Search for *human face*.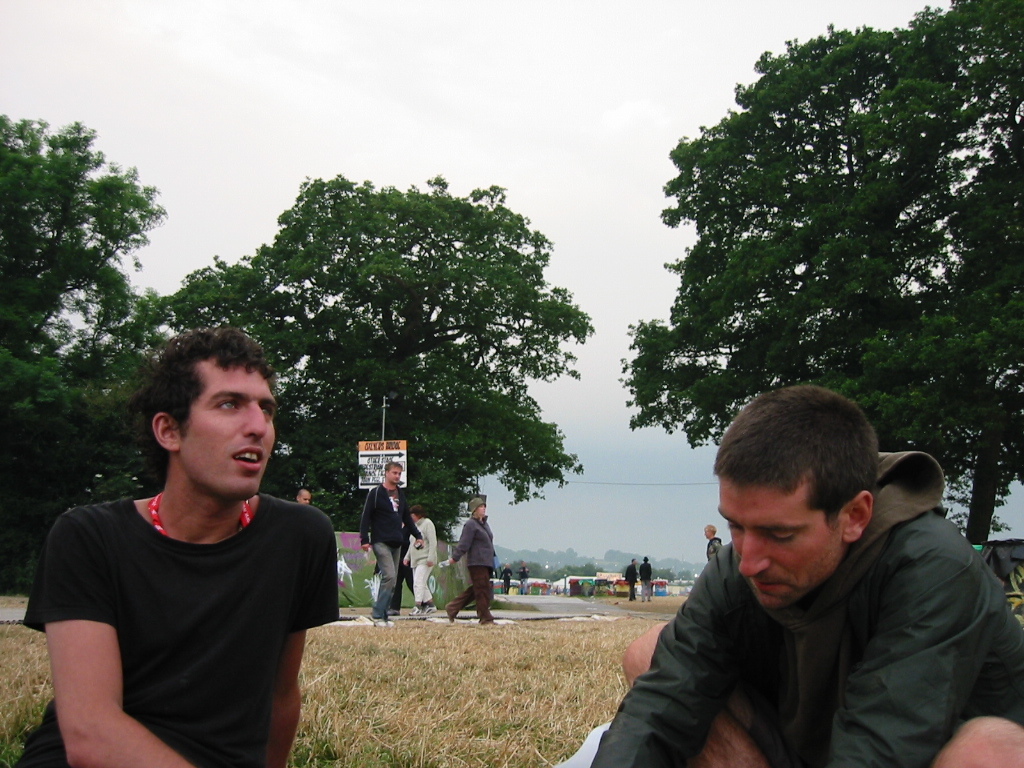
Found at crop(300, 493, 309, 507).
